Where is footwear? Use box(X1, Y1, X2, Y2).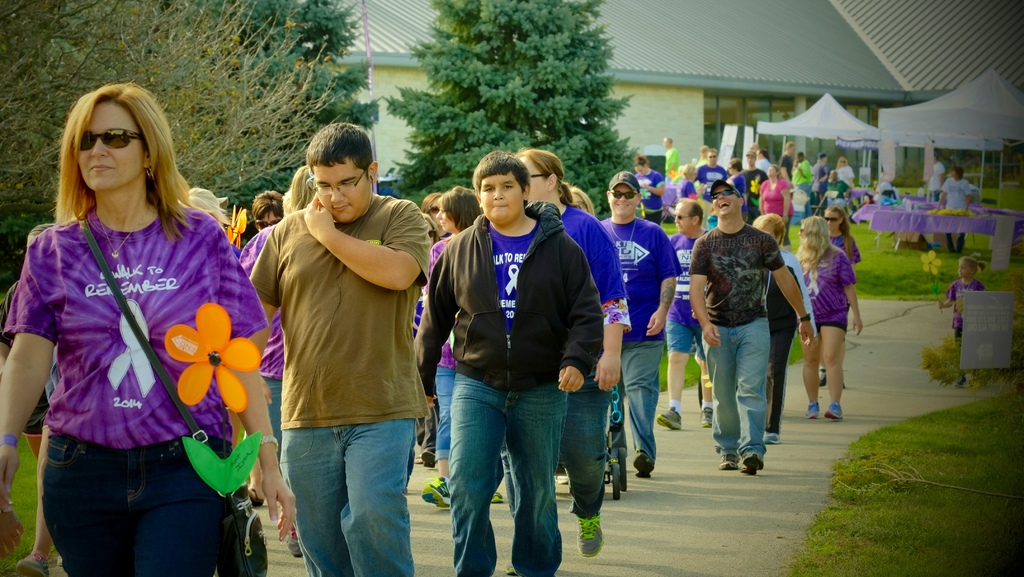
box(420, 475, 450, 507).
